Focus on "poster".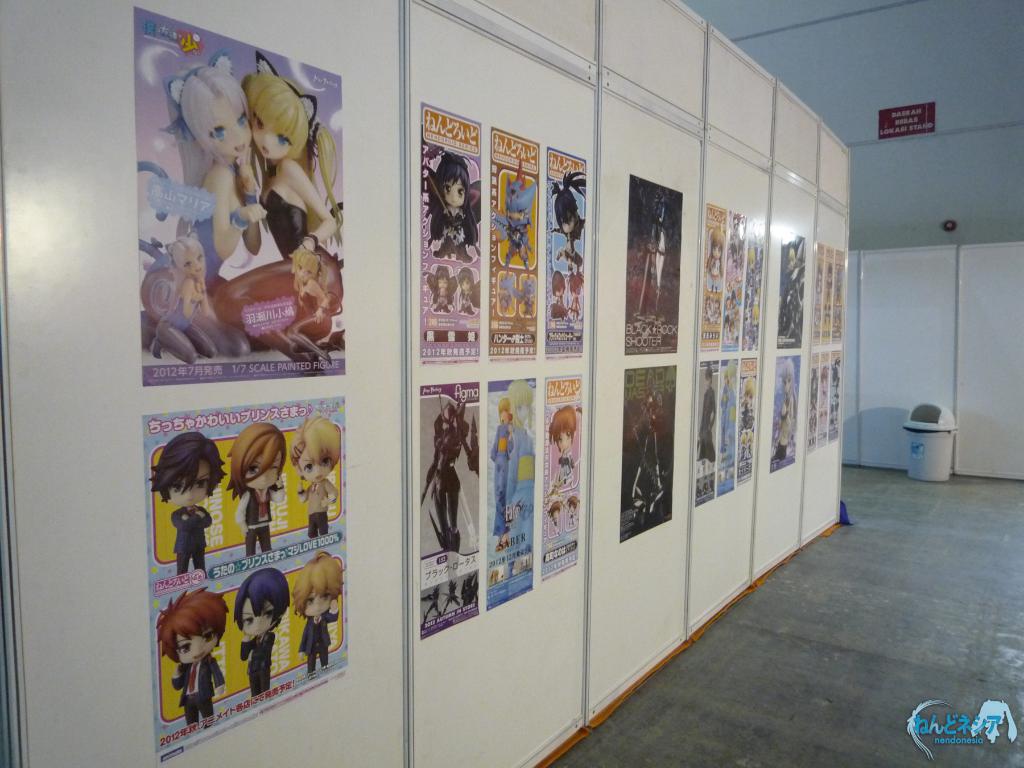
Focused at box=[625, 174, 681, 356].
